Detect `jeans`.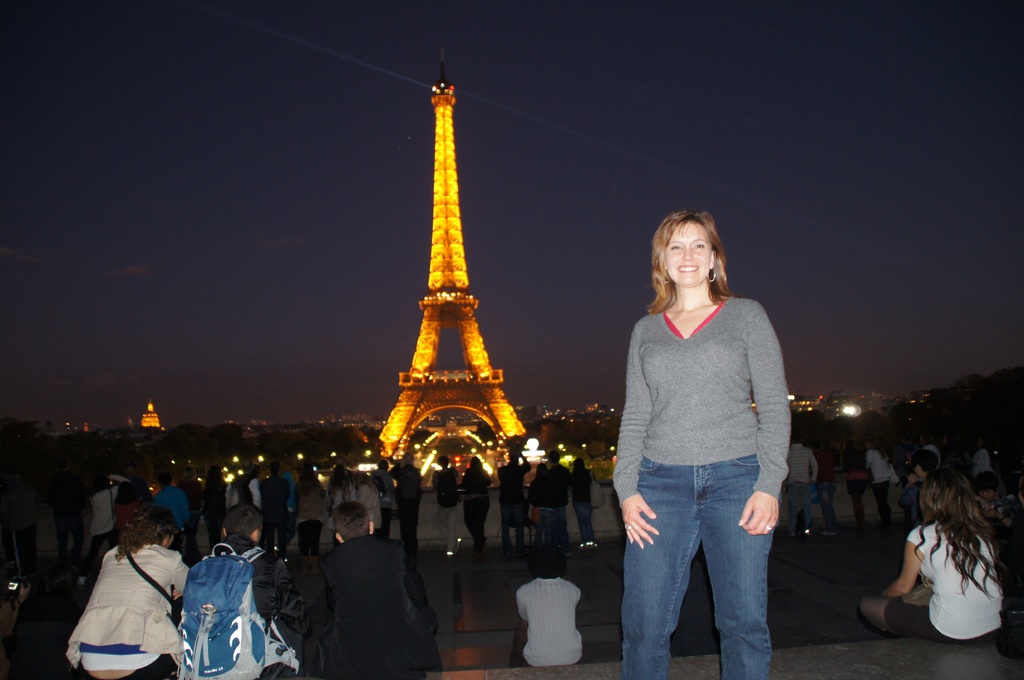
Detected at [816, 480, 835, 531].
